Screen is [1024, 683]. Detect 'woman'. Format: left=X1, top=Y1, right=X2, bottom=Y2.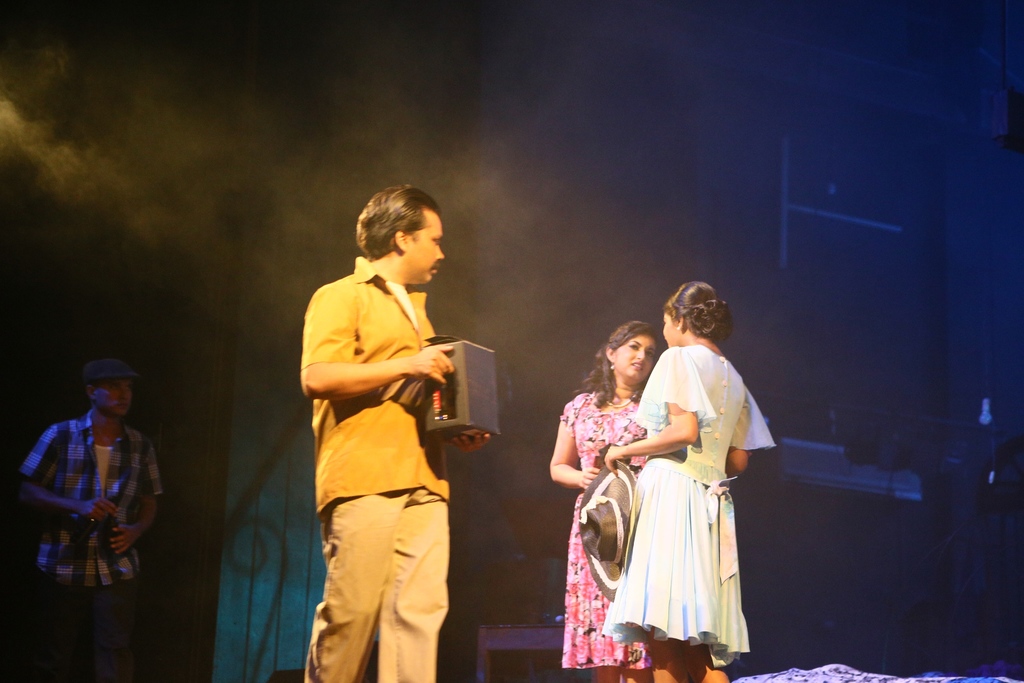
left=548, top=319, right=666, bottom=682.
